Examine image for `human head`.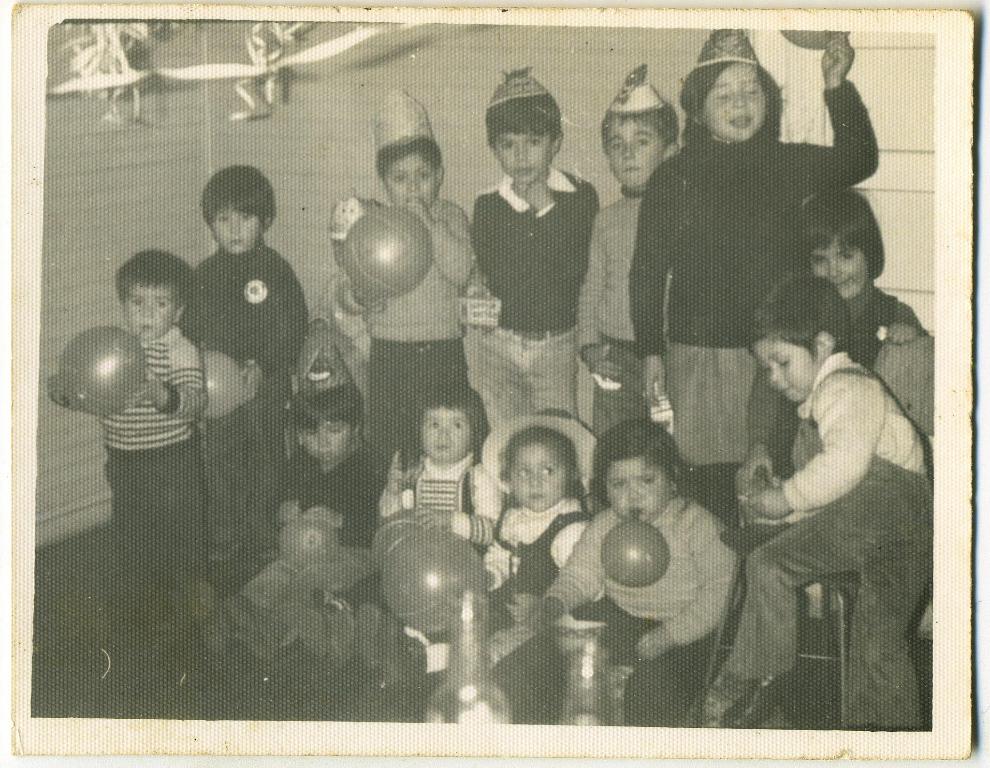
Examination result: (left=601, top=66, right=682, bottom=188).
